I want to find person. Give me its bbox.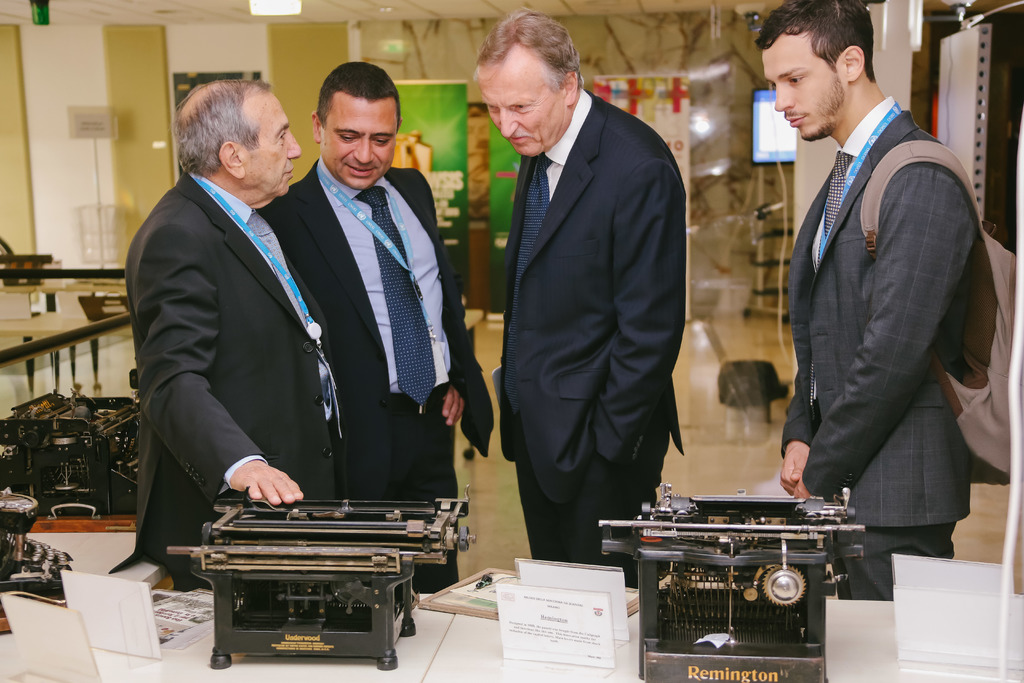
{"x1": 261, "y1": 60, "x2": 487, "y2": 595}.
